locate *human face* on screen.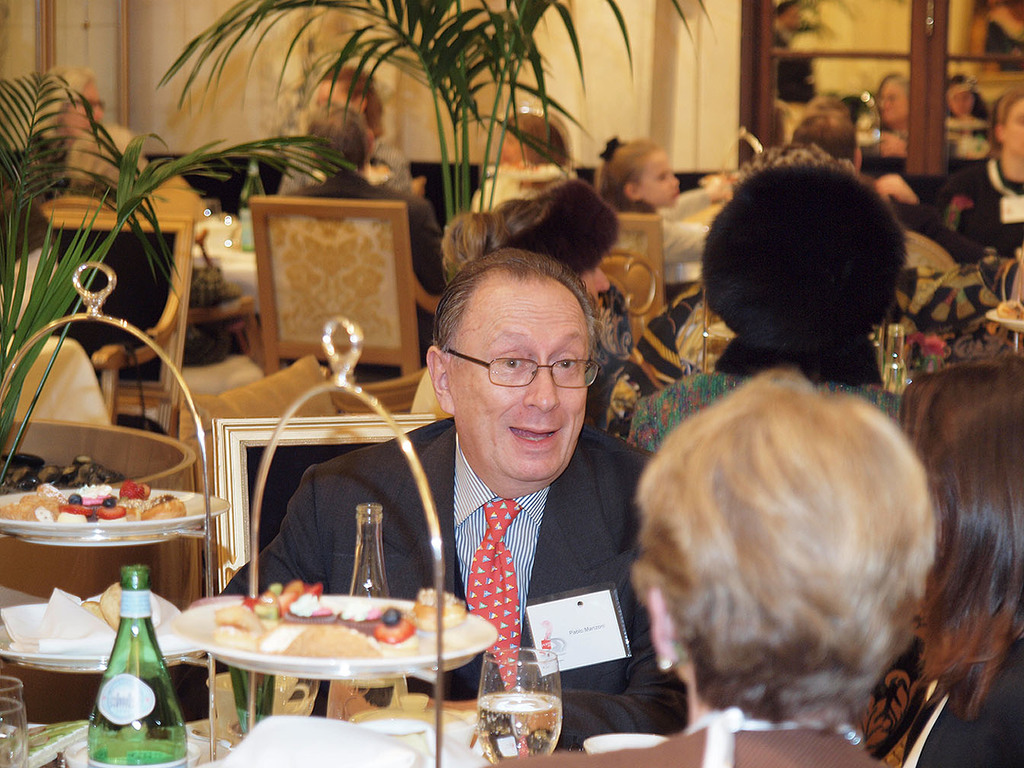
On screen at [647, 149, 678, 208].
